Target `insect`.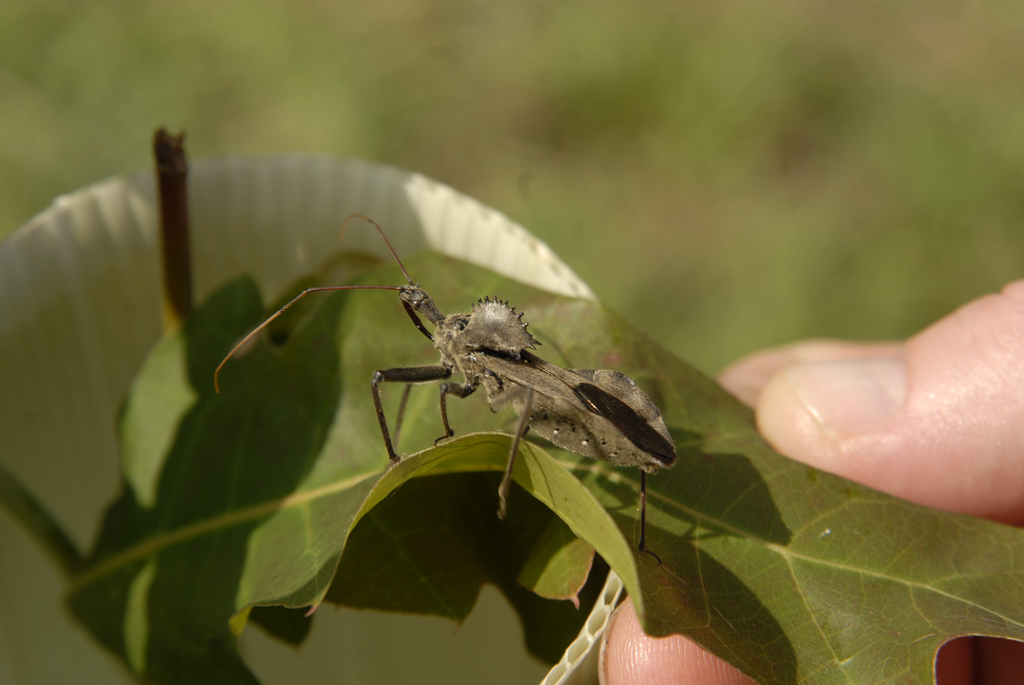
Target region: x1=214, y1=216, x2=678, y2=567.
